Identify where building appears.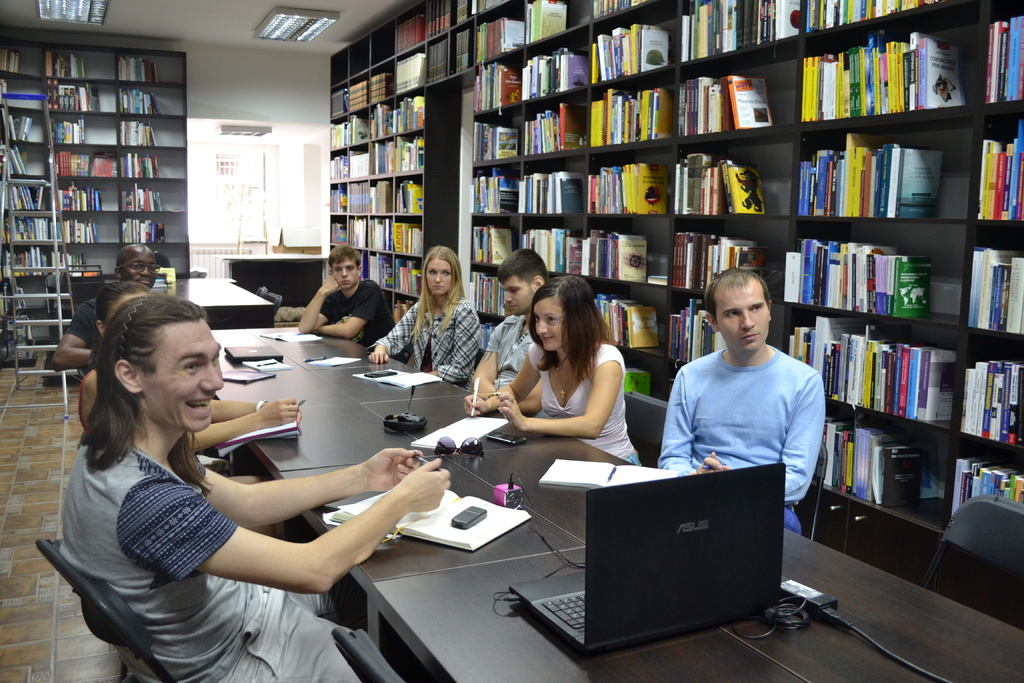
Appears at bbox(0, 0, 1023, 682).
